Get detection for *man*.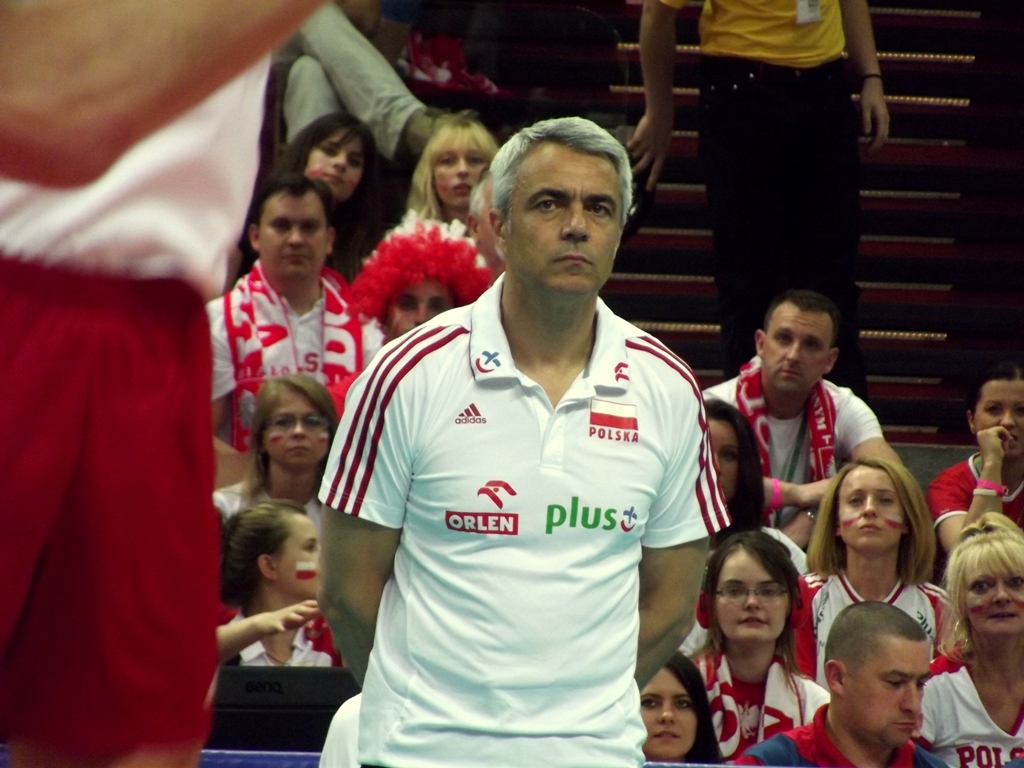
Detection: [0,0,343,767].
